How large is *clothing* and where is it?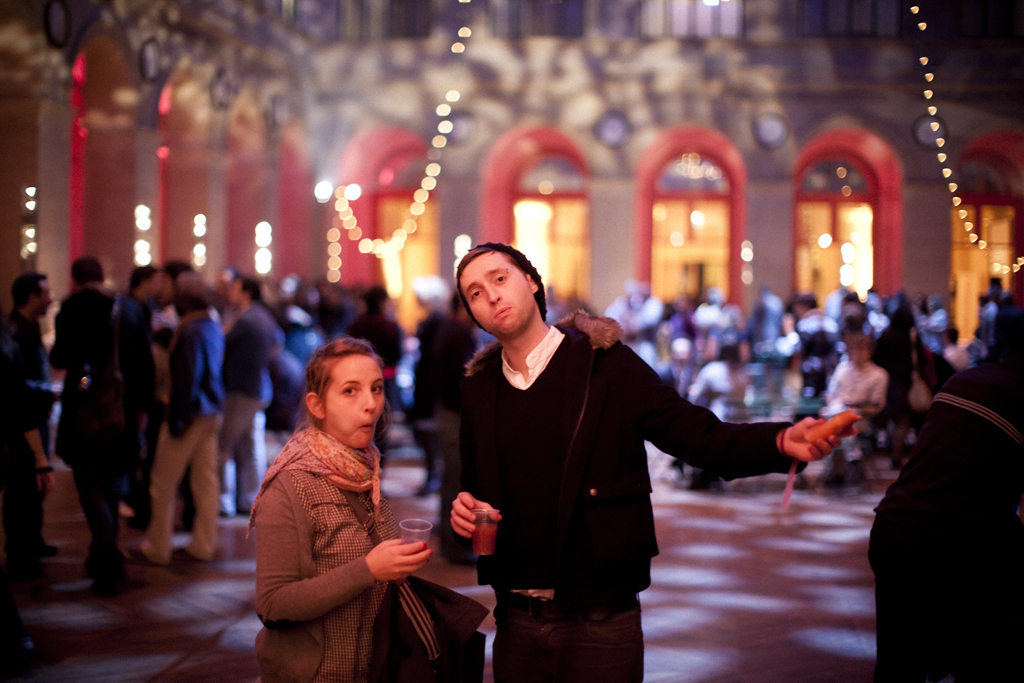
Bounding box: <region>0, 315, 72, 540</region>.
